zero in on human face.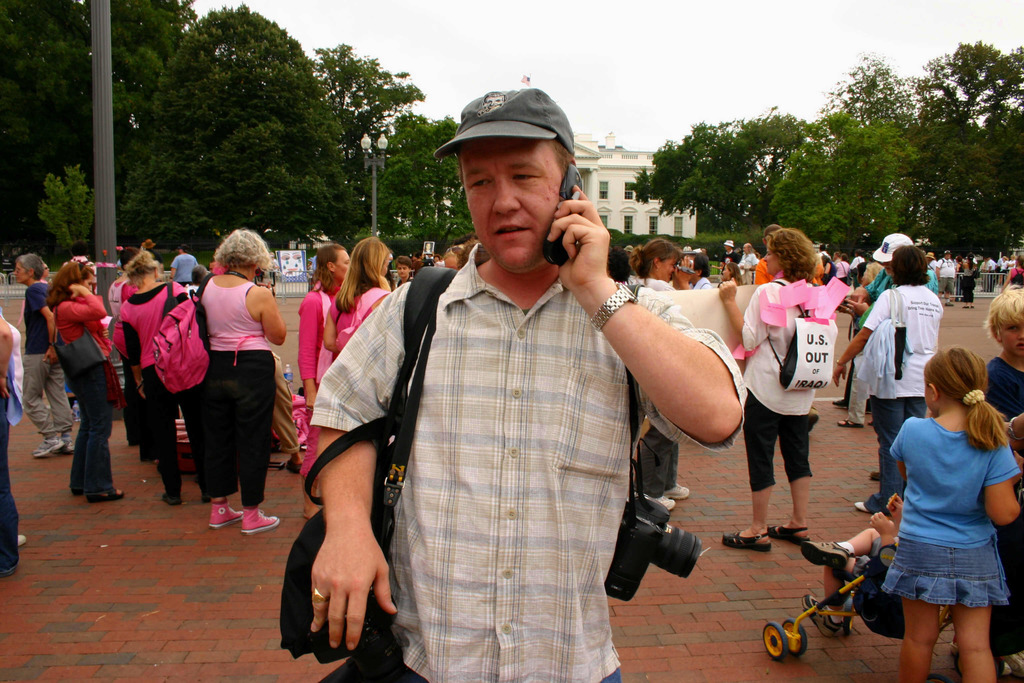
Zeroed in: region(397, 266, 411, 279).
